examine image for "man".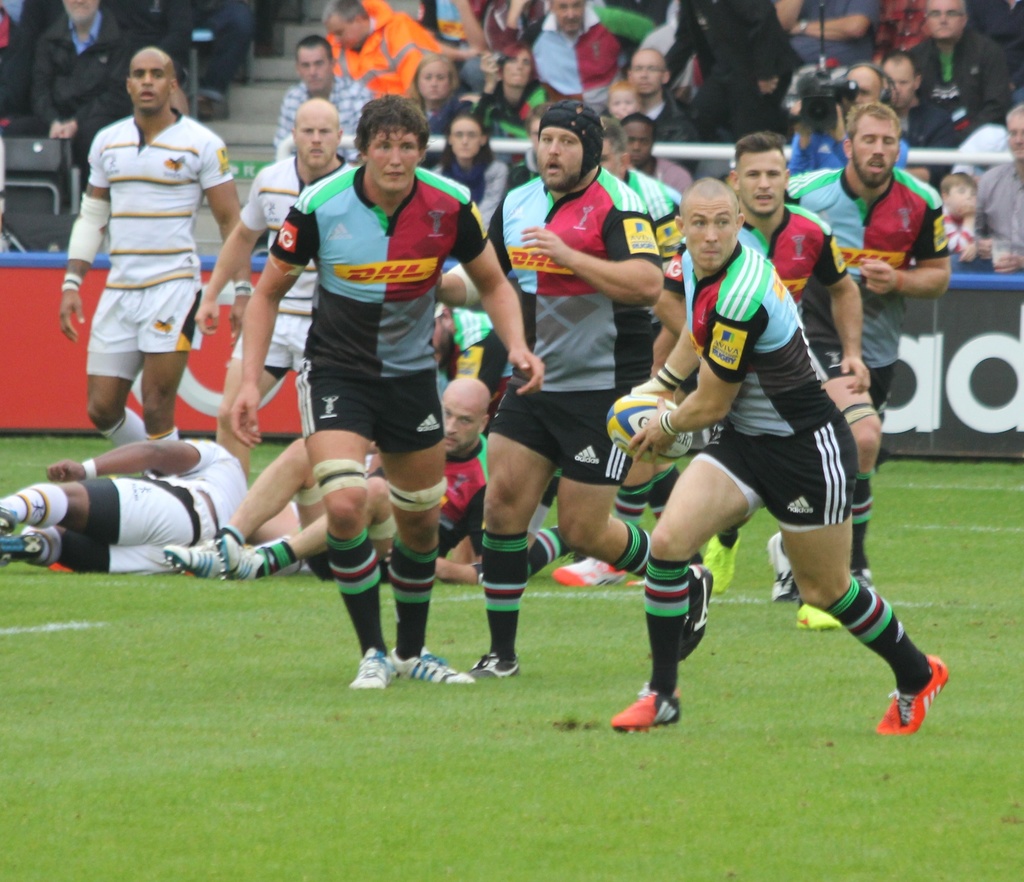
Examination result: detection(163, 373, 490, 586).
